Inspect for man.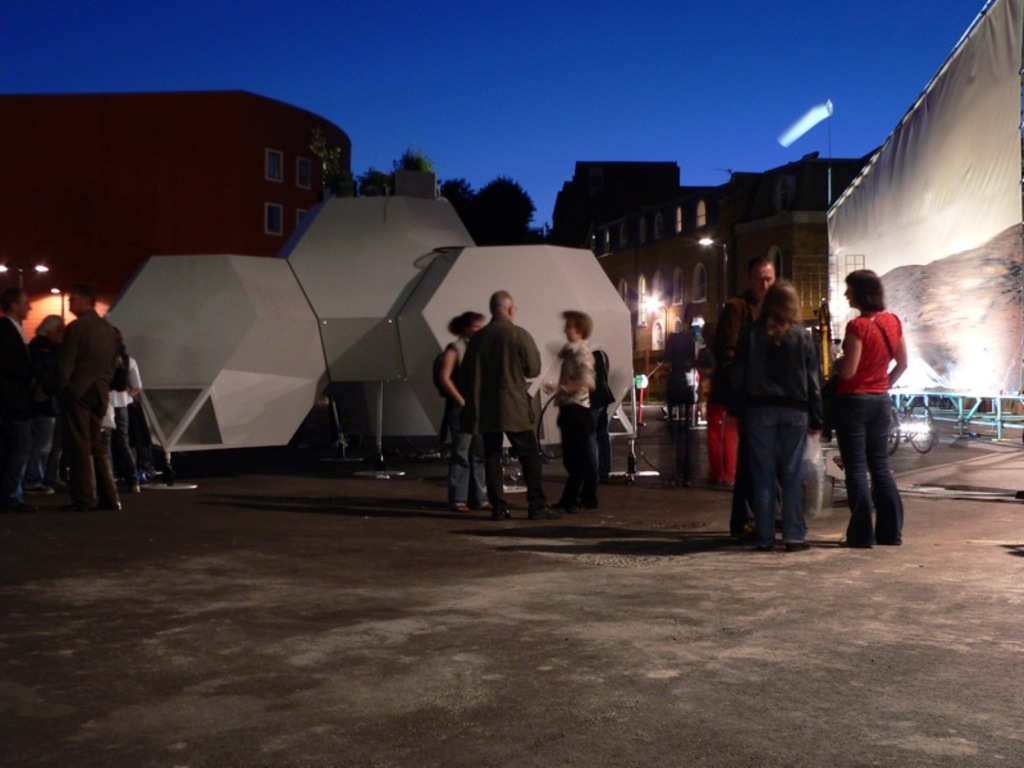
Inspection: box=[0, 279, 46, 499].
